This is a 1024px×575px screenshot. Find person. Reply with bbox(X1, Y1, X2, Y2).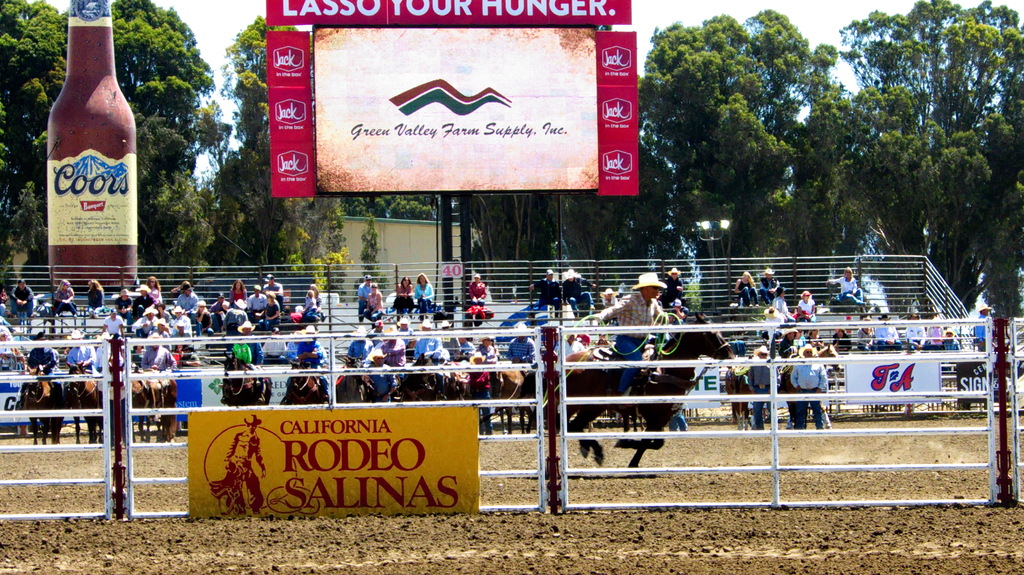
bbox(0, 269, 690, 429).
